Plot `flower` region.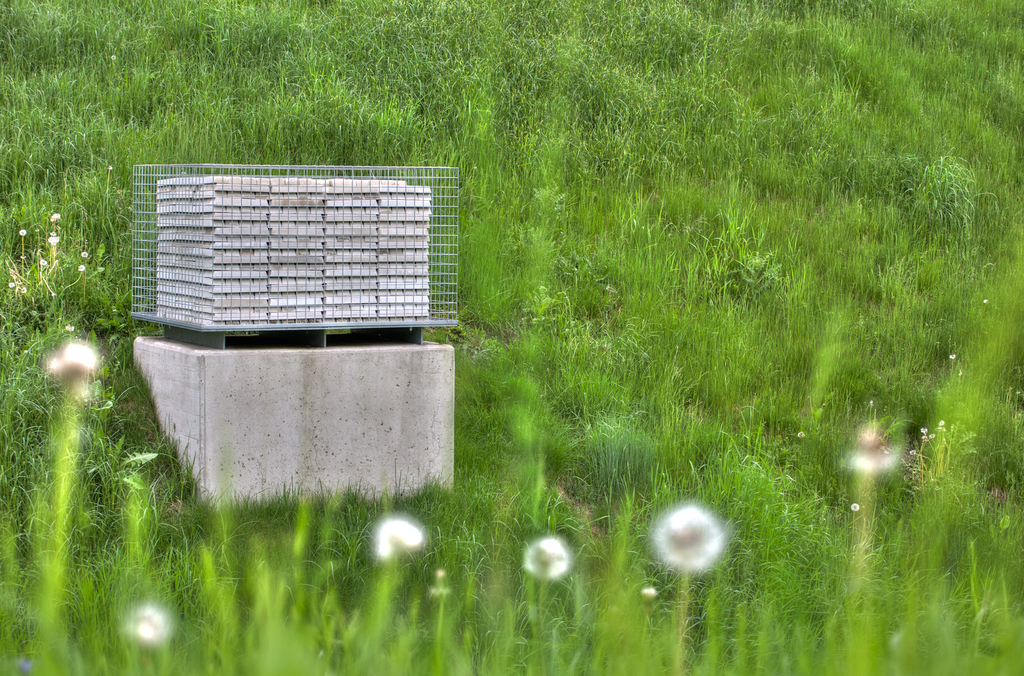
Plotted at box=[643, 504, 733, 587].
